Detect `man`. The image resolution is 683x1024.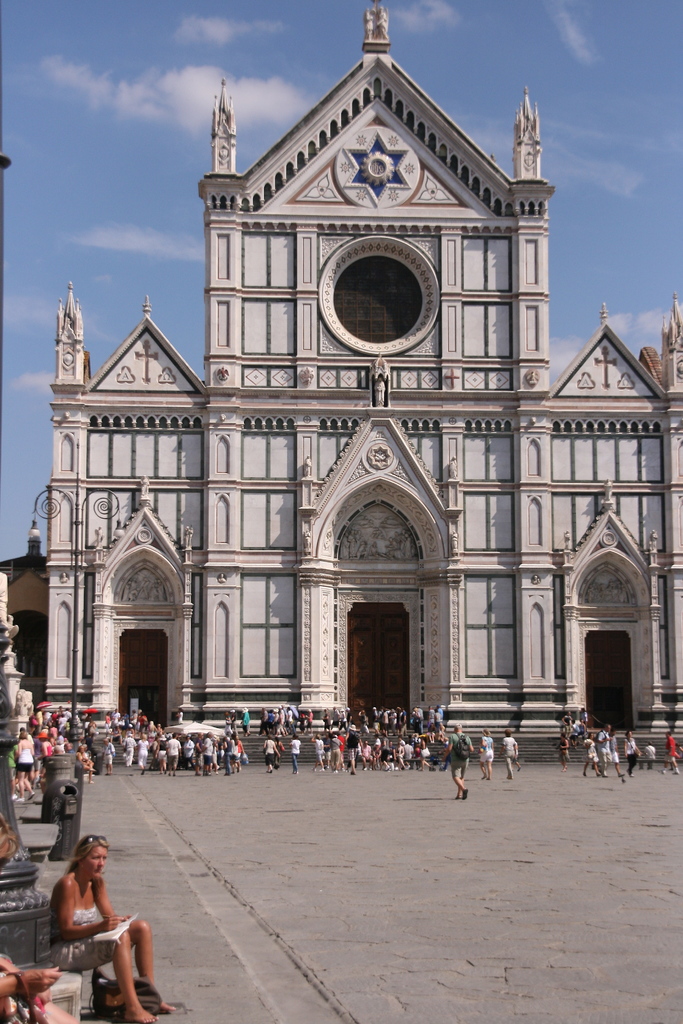
[578, 714, 586, 739].
